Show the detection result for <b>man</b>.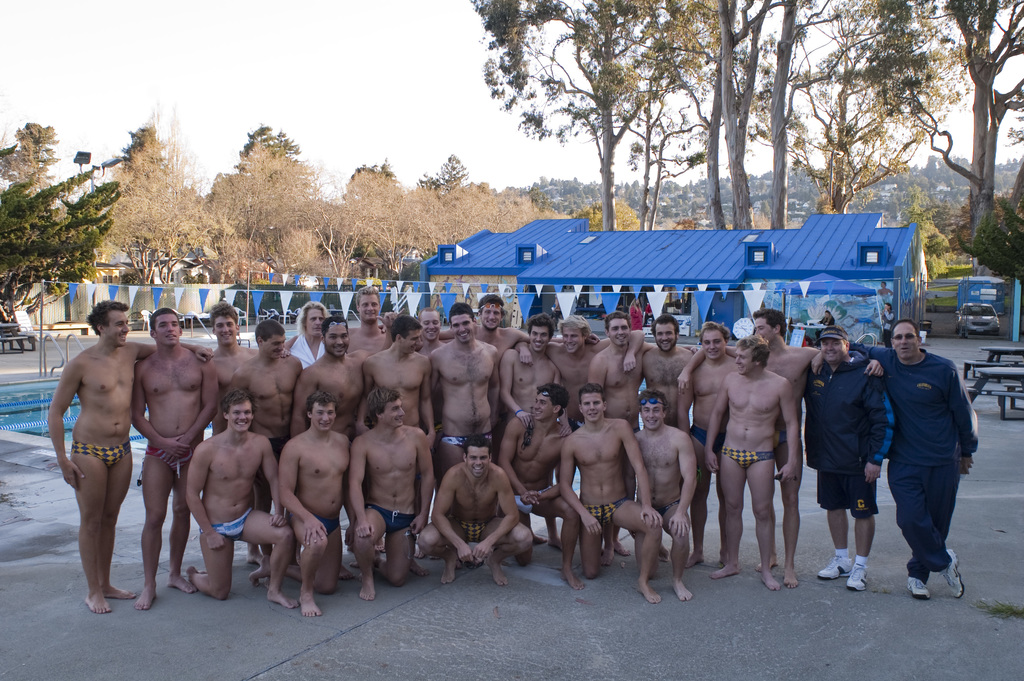
pyautogui.locateOnScreen(644, 315, 692, 425).
